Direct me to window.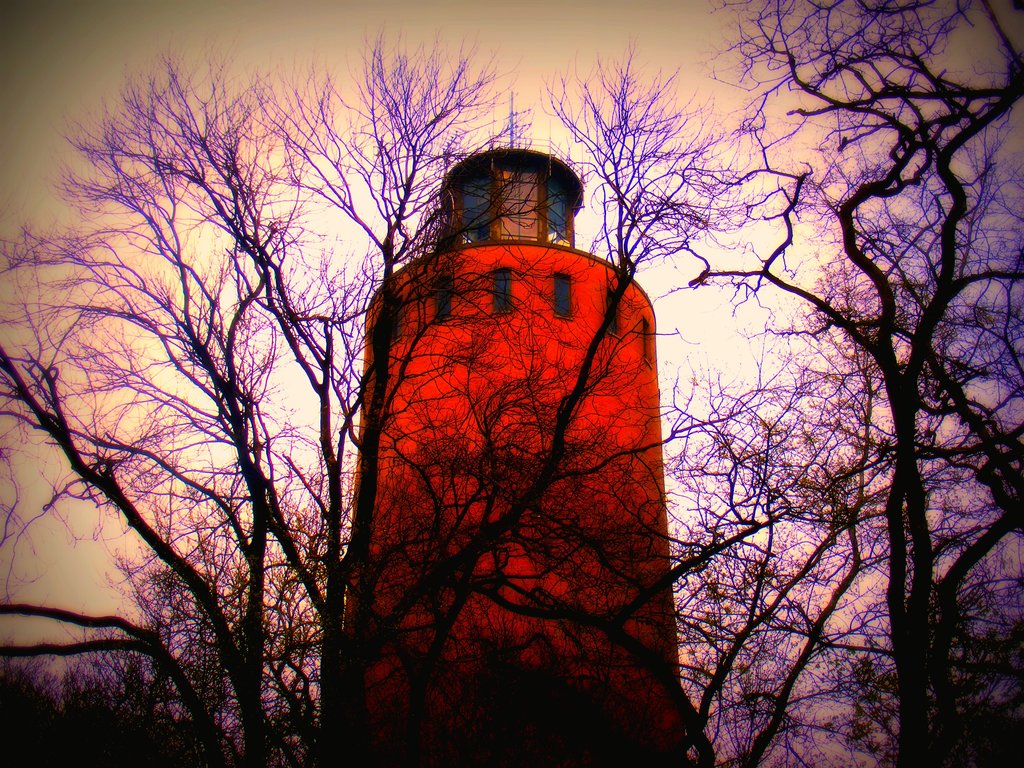
Direction: x1=459, y1=175, x2=499, y2=244.
